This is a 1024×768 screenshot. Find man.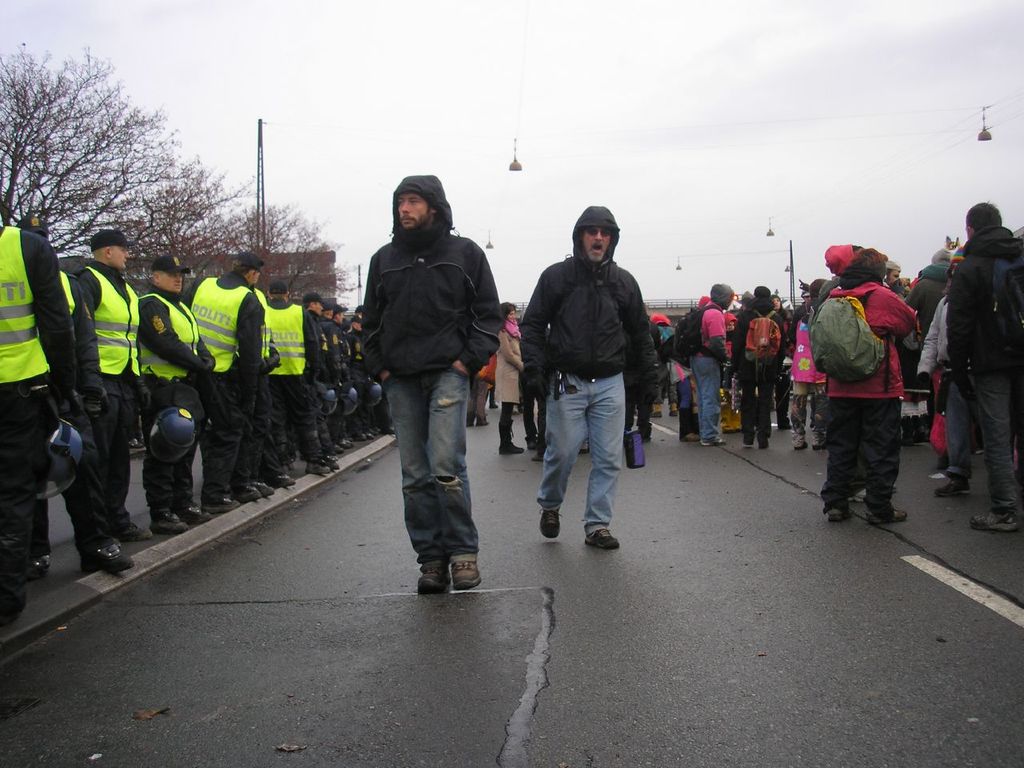
Bounding box: x1=189 y1=256 x2=262 y2=506.
